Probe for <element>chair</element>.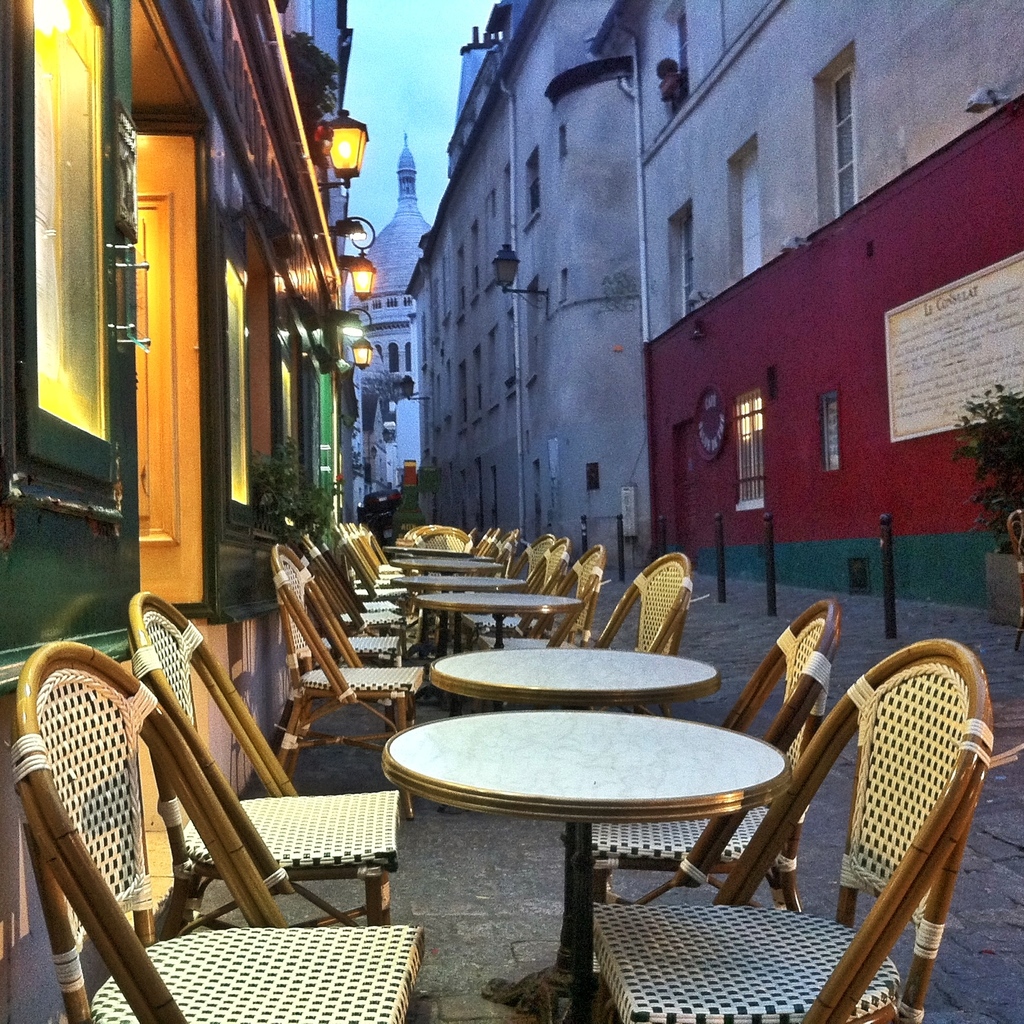
Probe result: box(291, 539, 424, 729).
